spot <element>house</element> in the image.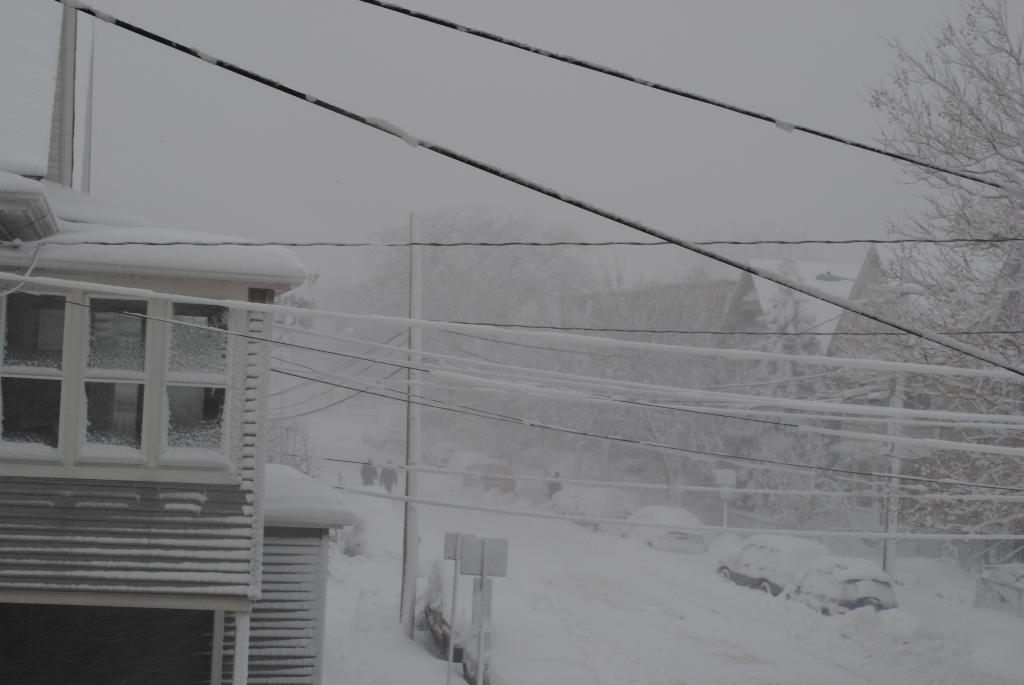
<element>house</element> found at (799, 244, 1014, 485).
